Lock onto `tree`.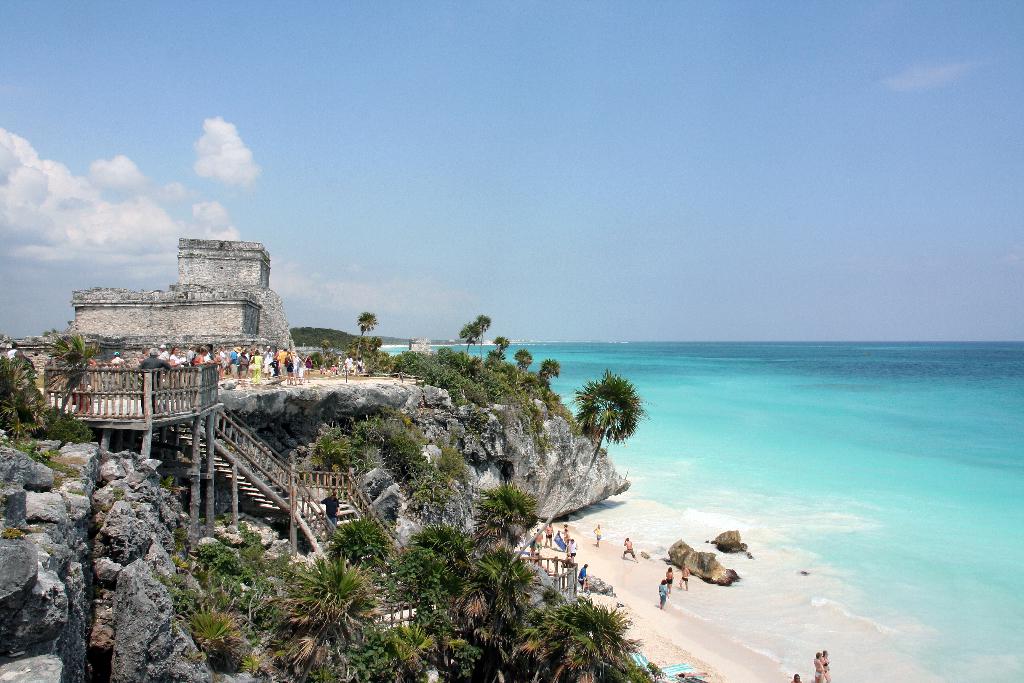
Locked: rect(352, 308, 381, 368).
